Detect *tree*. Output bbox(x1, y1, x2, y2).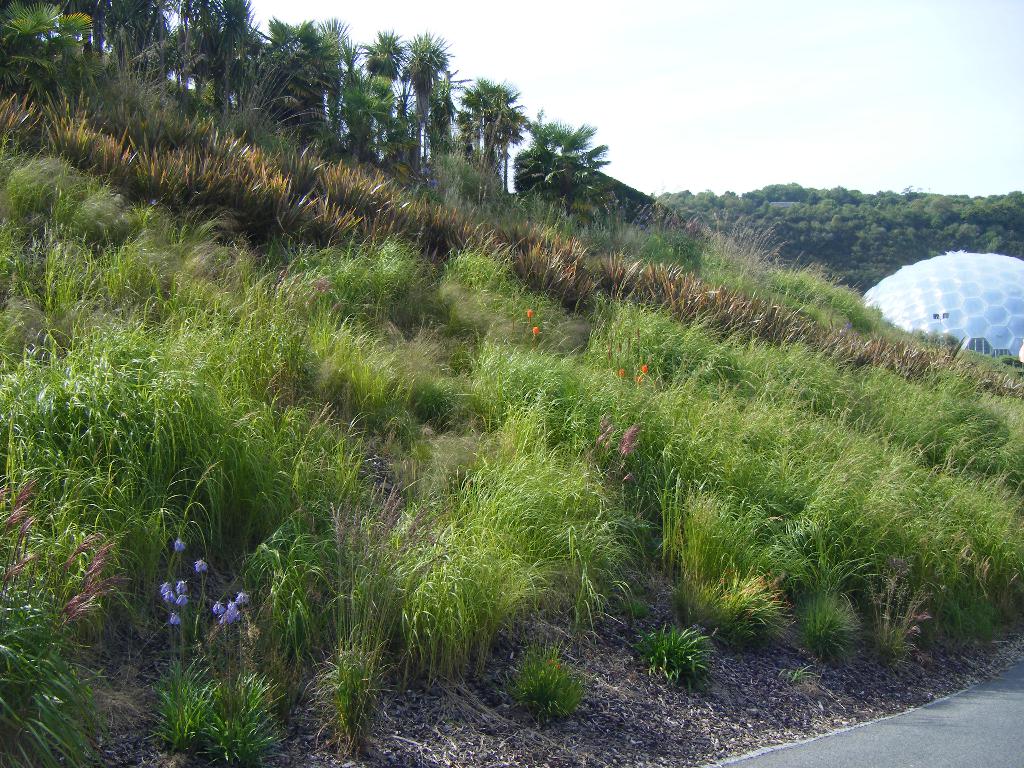
bbox(317, 15, 357, 154).
